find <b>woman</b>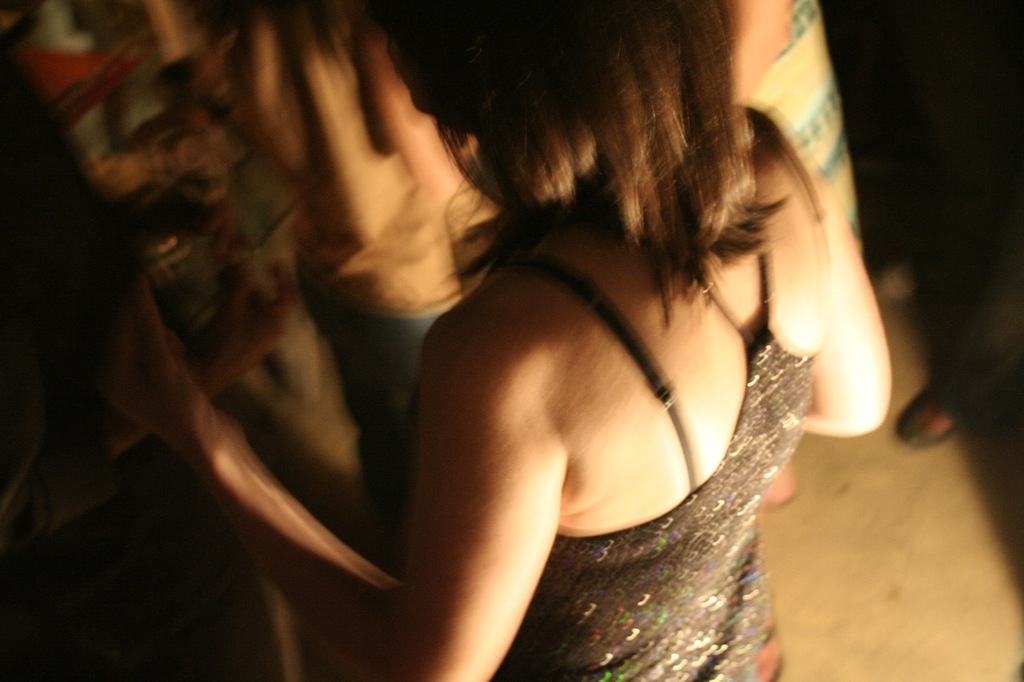
100,0,893,681
